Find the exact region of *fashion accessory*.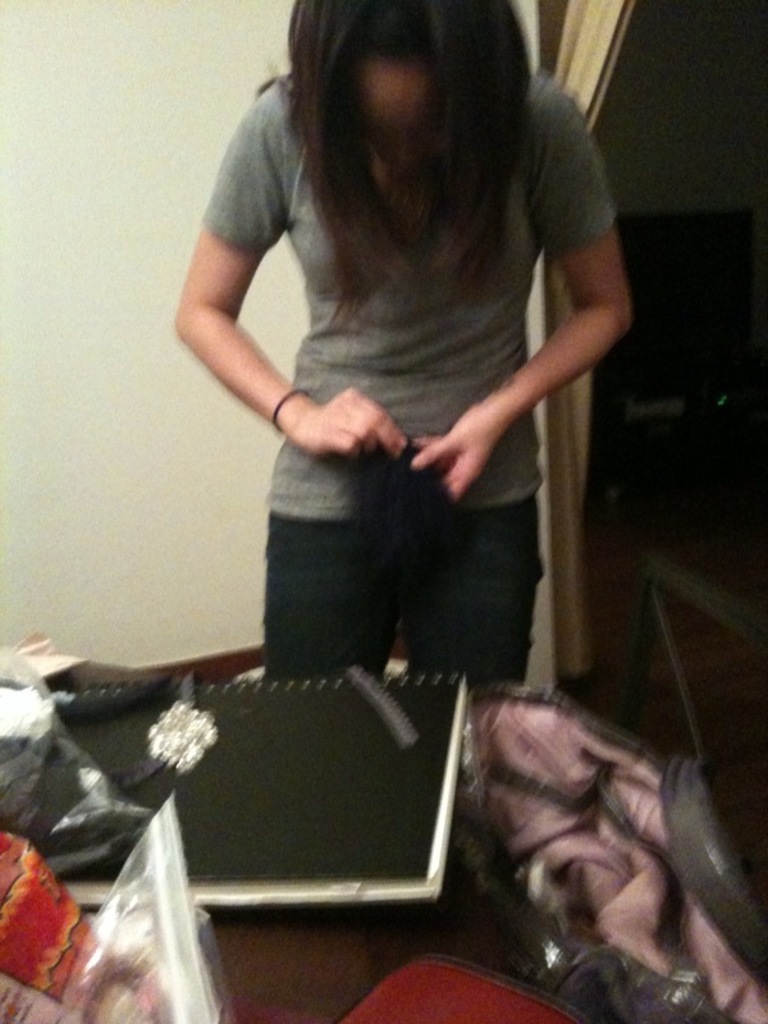
Exact region: select_region(274, 385, 310, 425).
